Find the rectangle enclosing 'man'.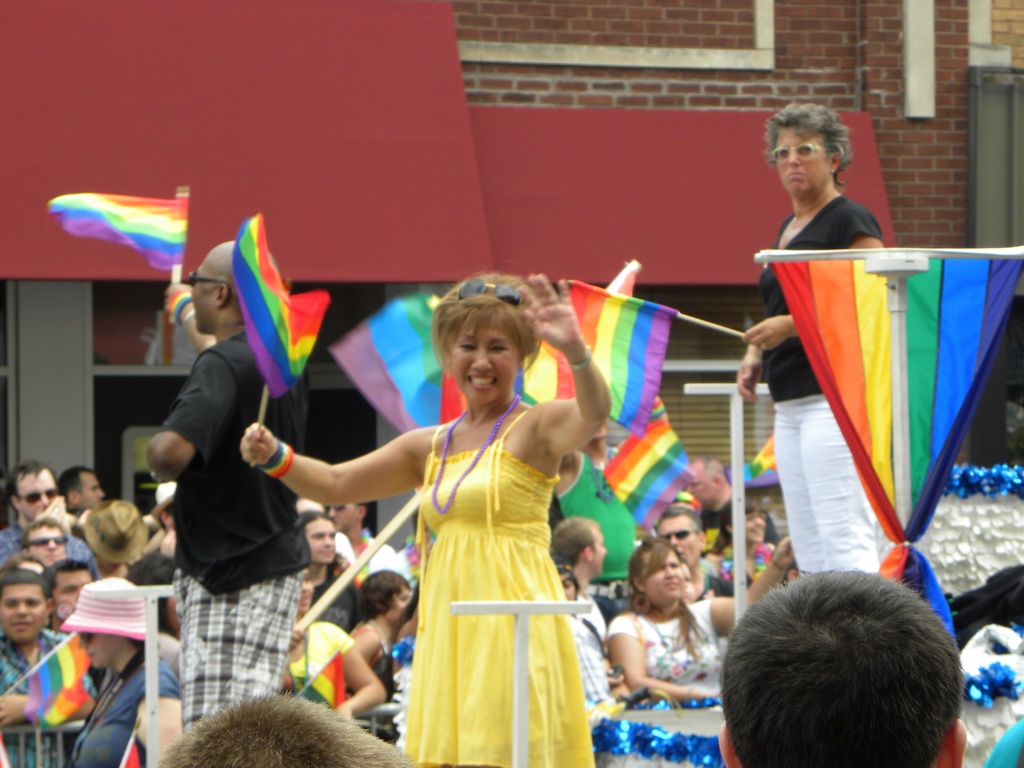
detection(551, 520, 605, 631).
